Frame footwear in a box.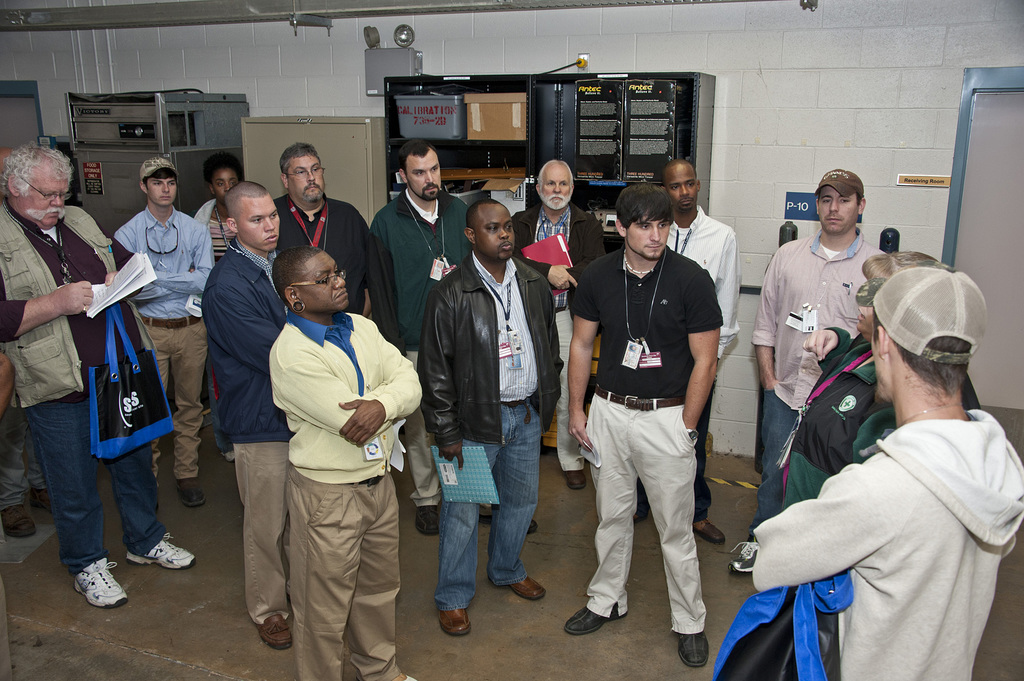
(731, 536, 768, 572).
